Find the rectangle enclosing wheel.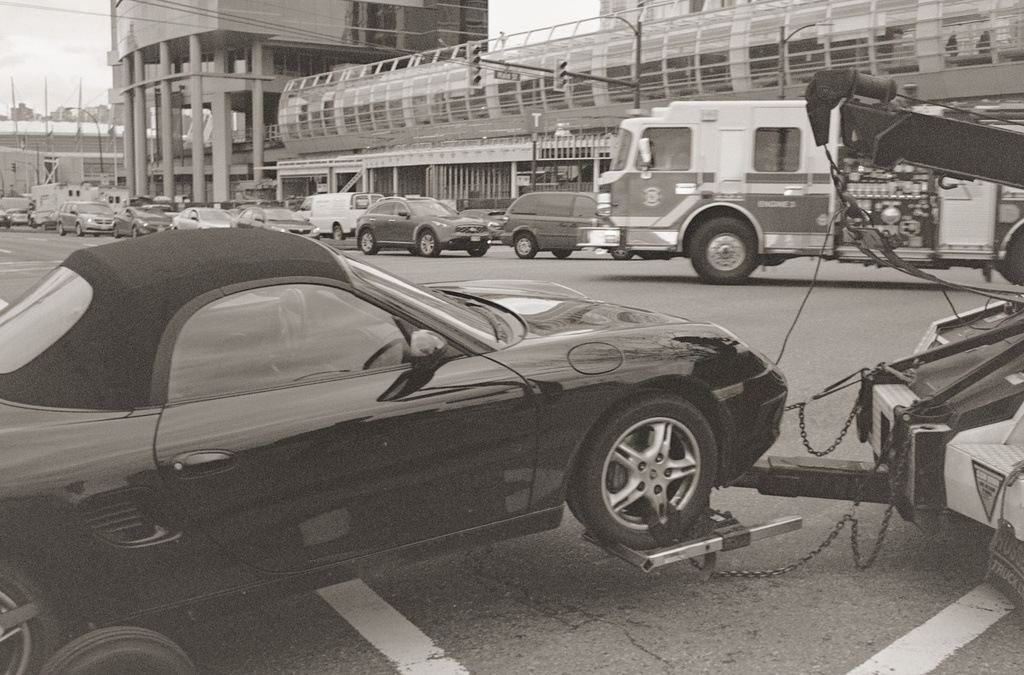
{"x1": 1002, "y1": 231, "x2": 1023, "y2": 282}.
